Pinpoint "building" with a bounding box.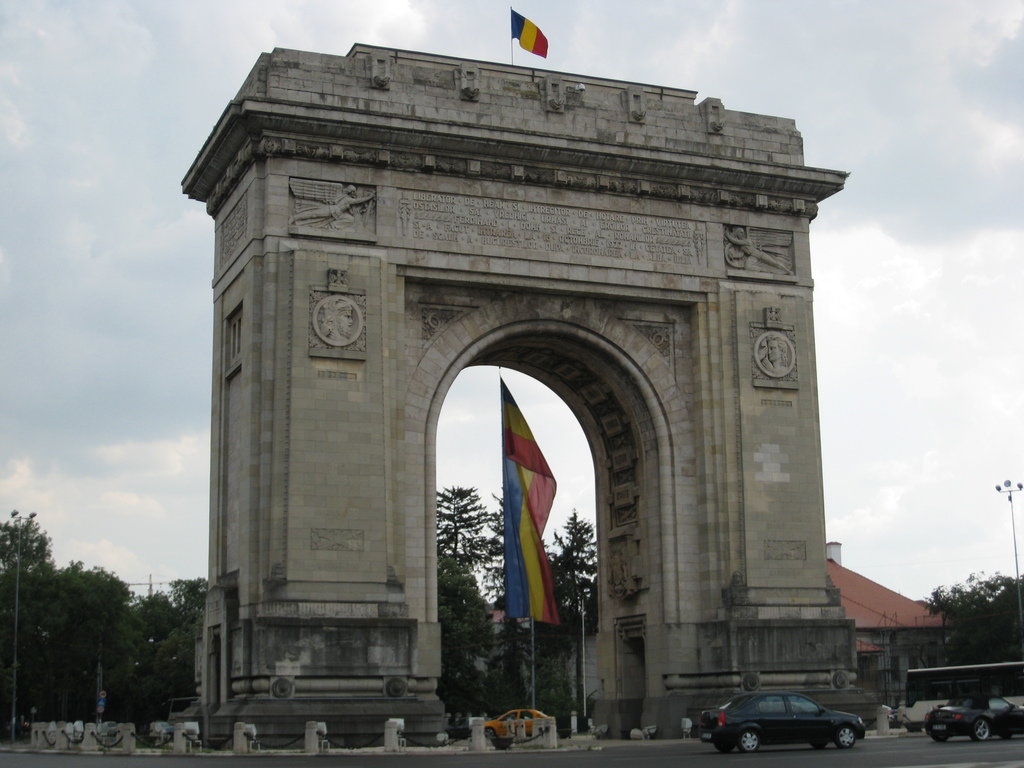
region(470, 602, 532, 709).
